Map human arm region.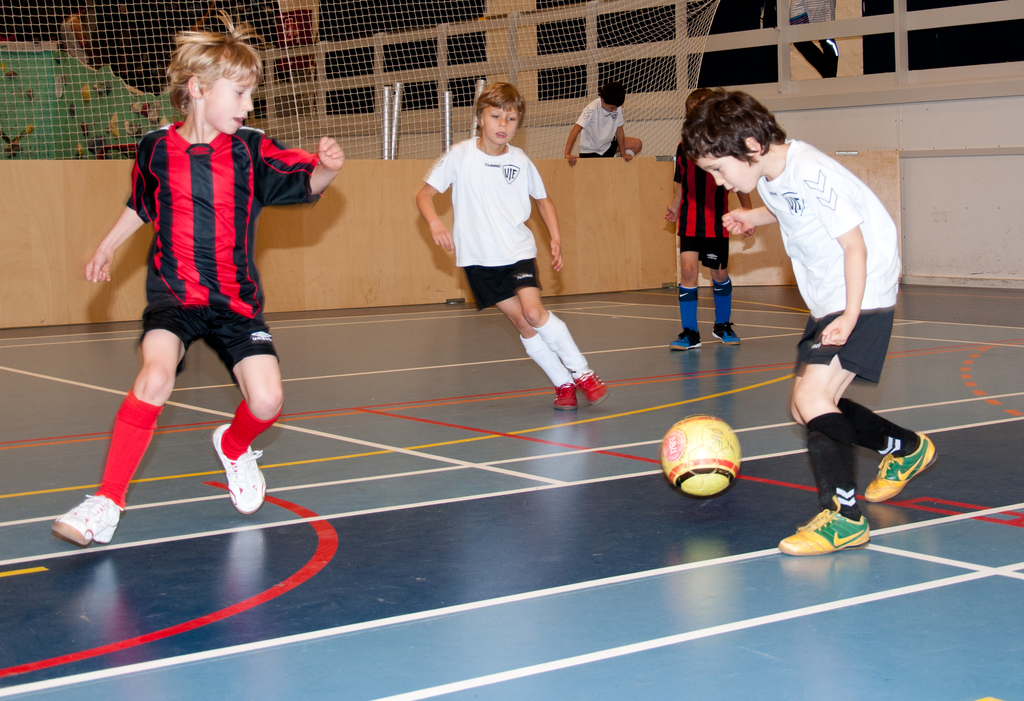
Mapped to {"x1": 666, "y1": 148, "x2": 695, "y2": 213}.
